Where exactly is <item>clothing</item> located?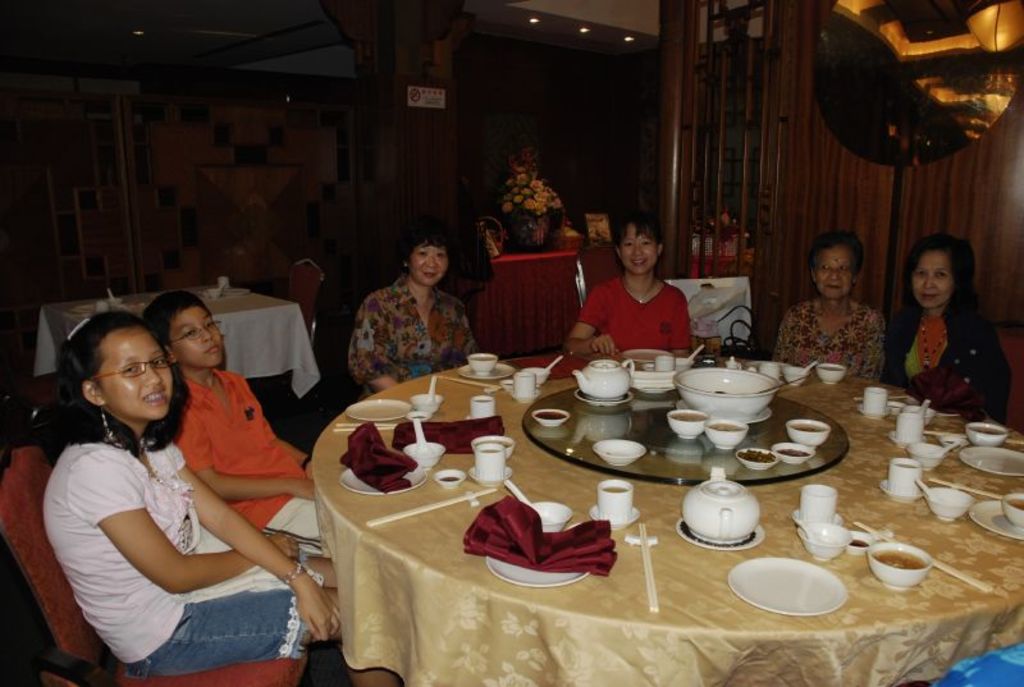
Its bounding box is 585 279 701 365.
